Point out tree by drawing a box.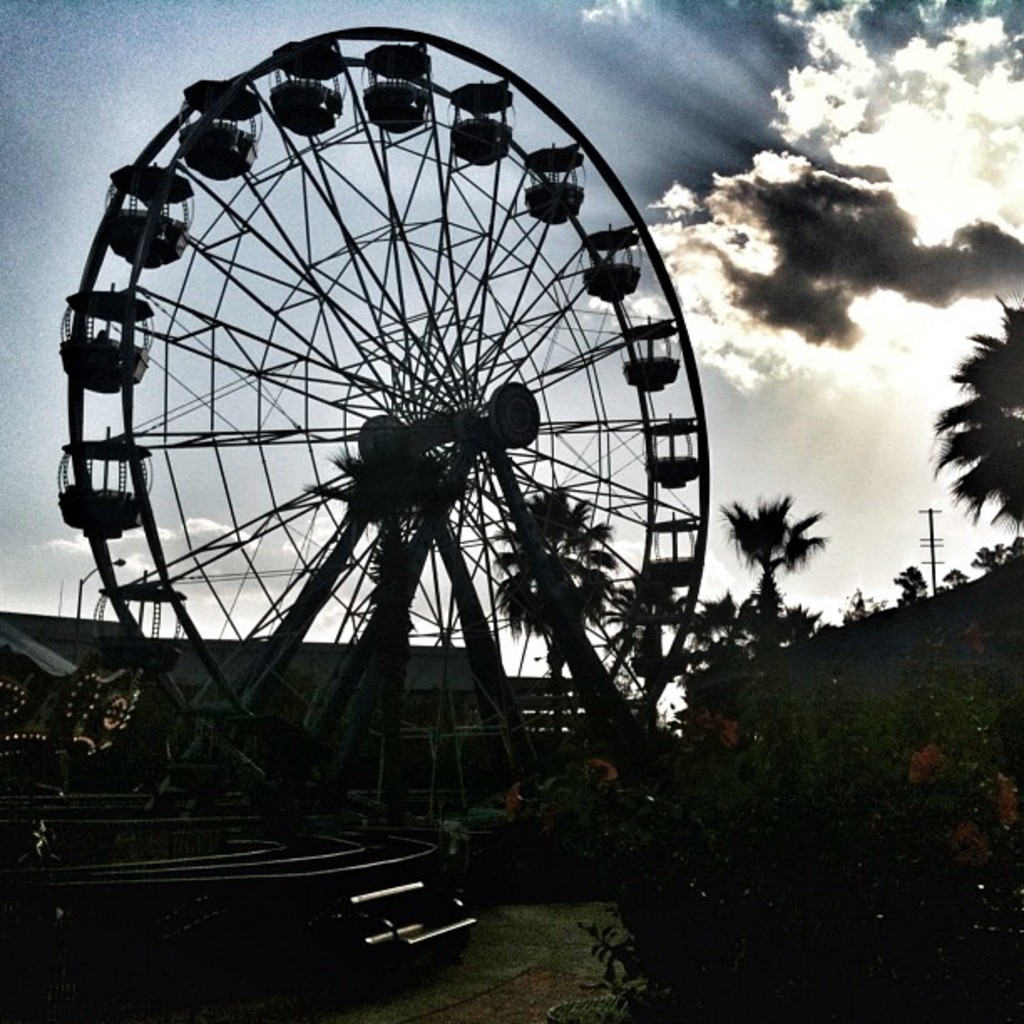
bbox=(735, 480, 852, 616).
